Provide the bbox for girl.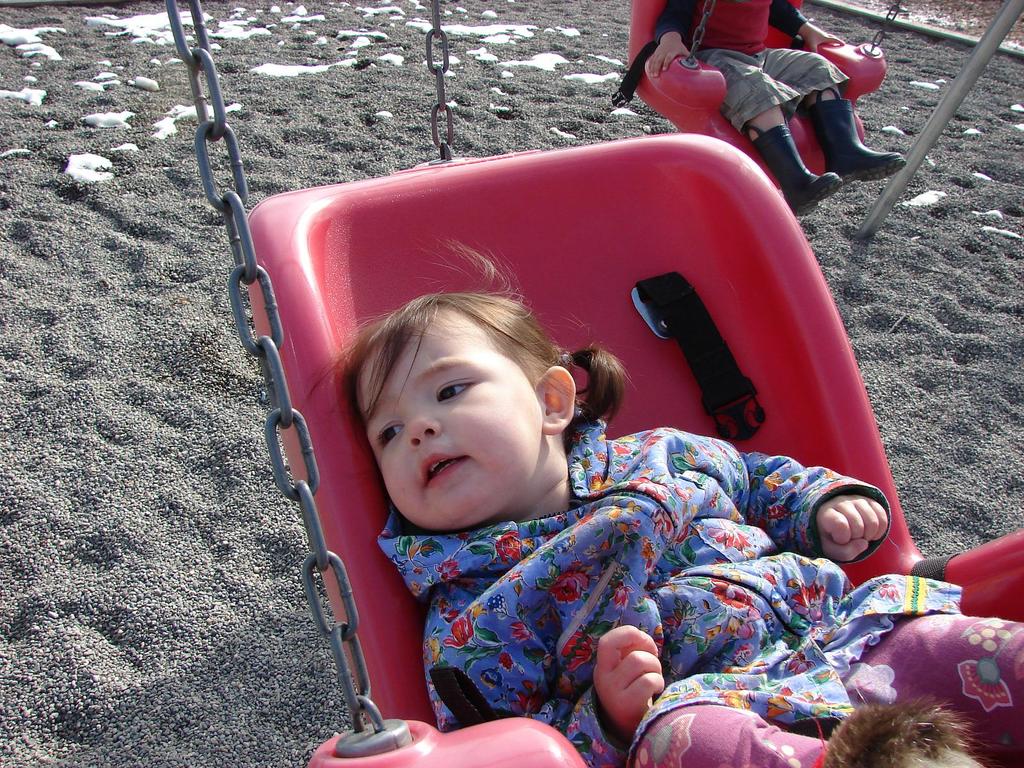
bbox=(314, 227, 1023, 767).
